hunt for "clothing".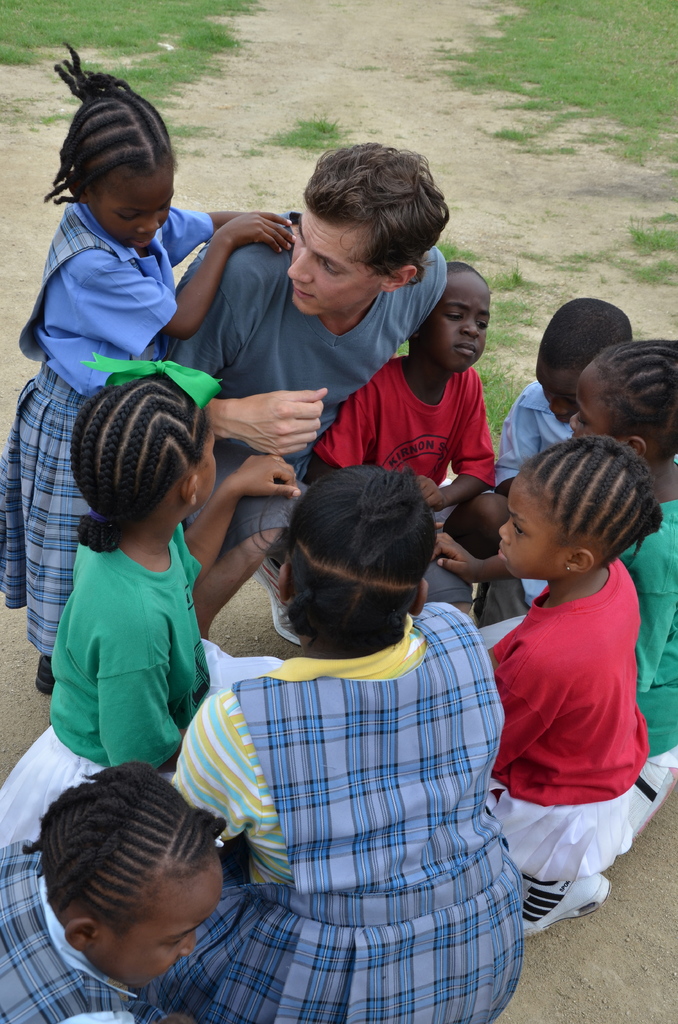
Hunted down at detection(474, 556, 650, 886).
